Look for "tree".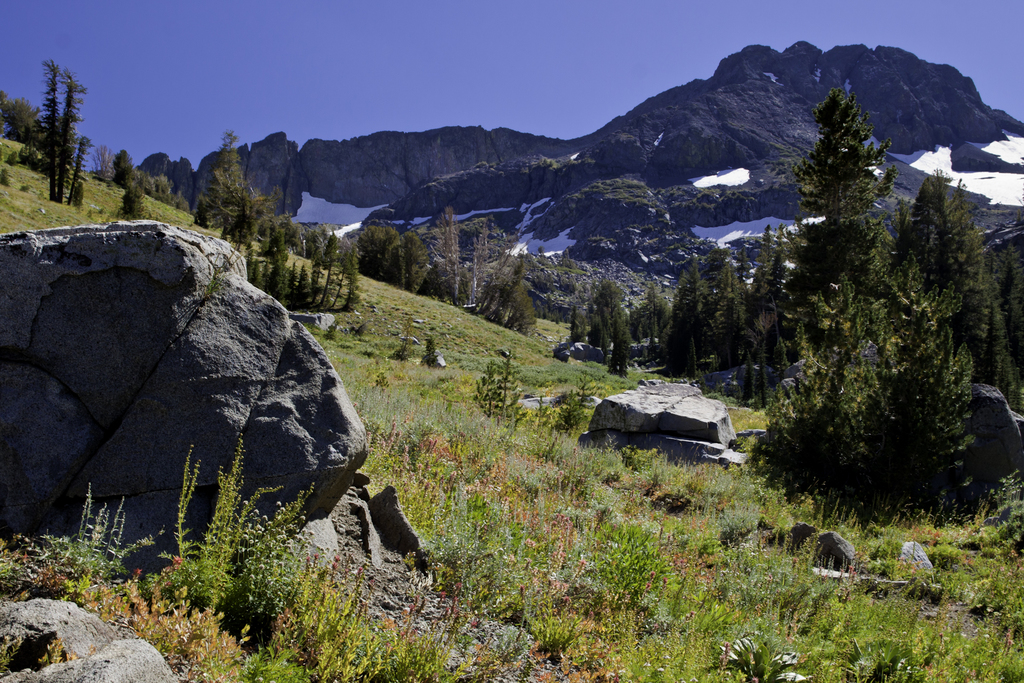
Found: rect(566, 278, 619, 352).
